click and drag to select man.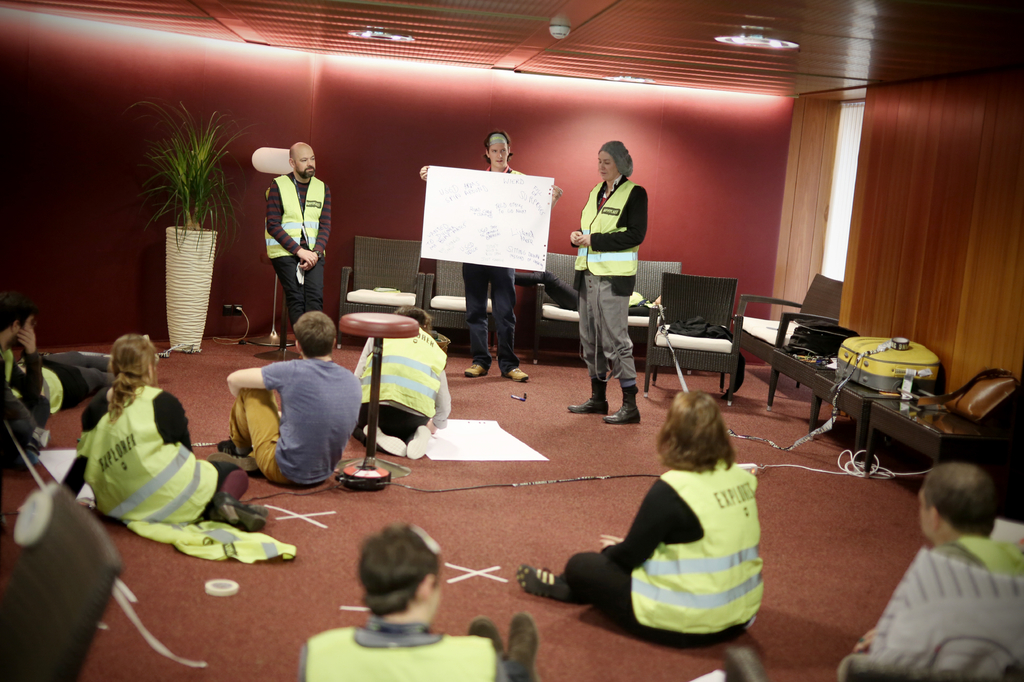
Selection: (863, 456, 1023, 675).
